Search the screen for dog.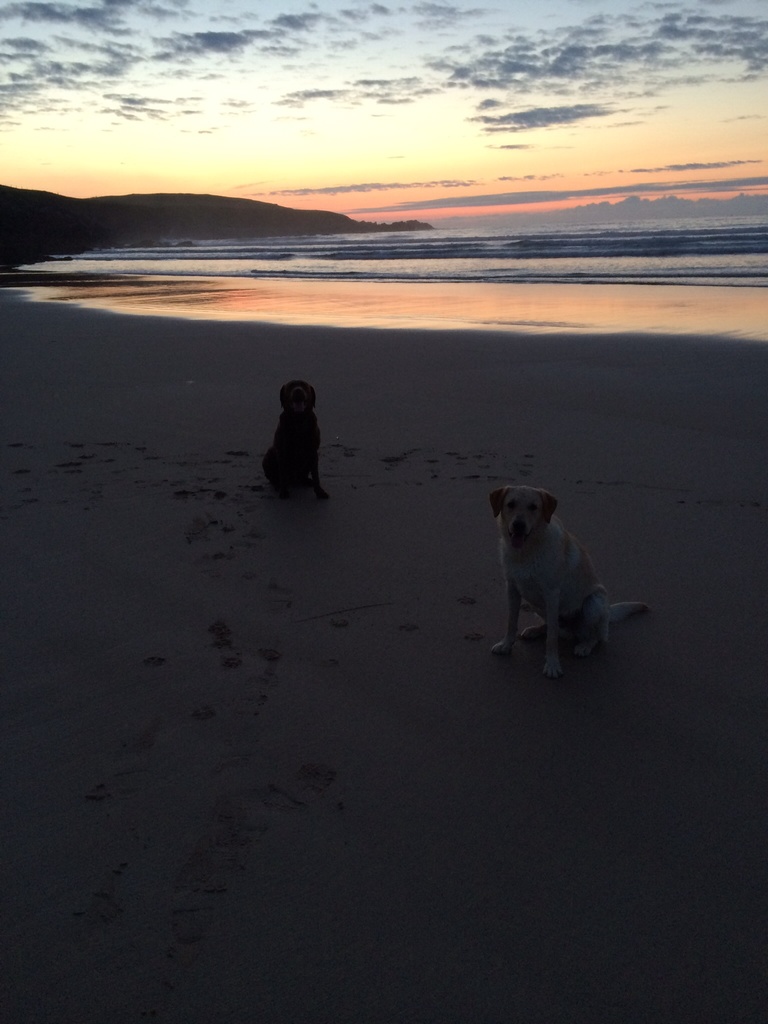
Found at 261:378:329:502.
